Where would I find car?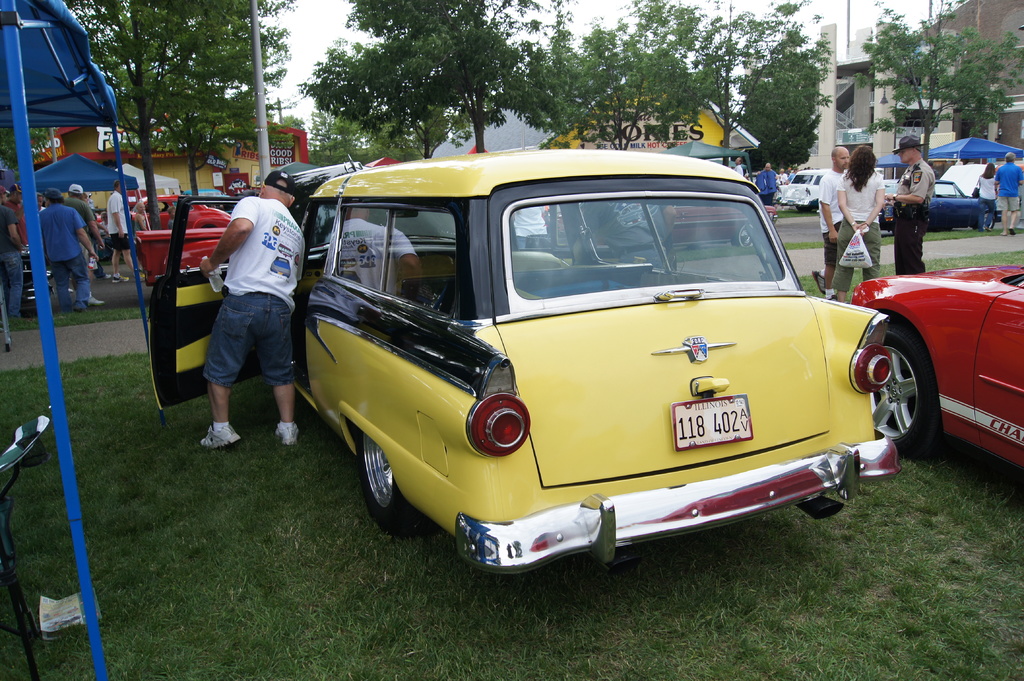
At detection(543, 200, 781, 251).
